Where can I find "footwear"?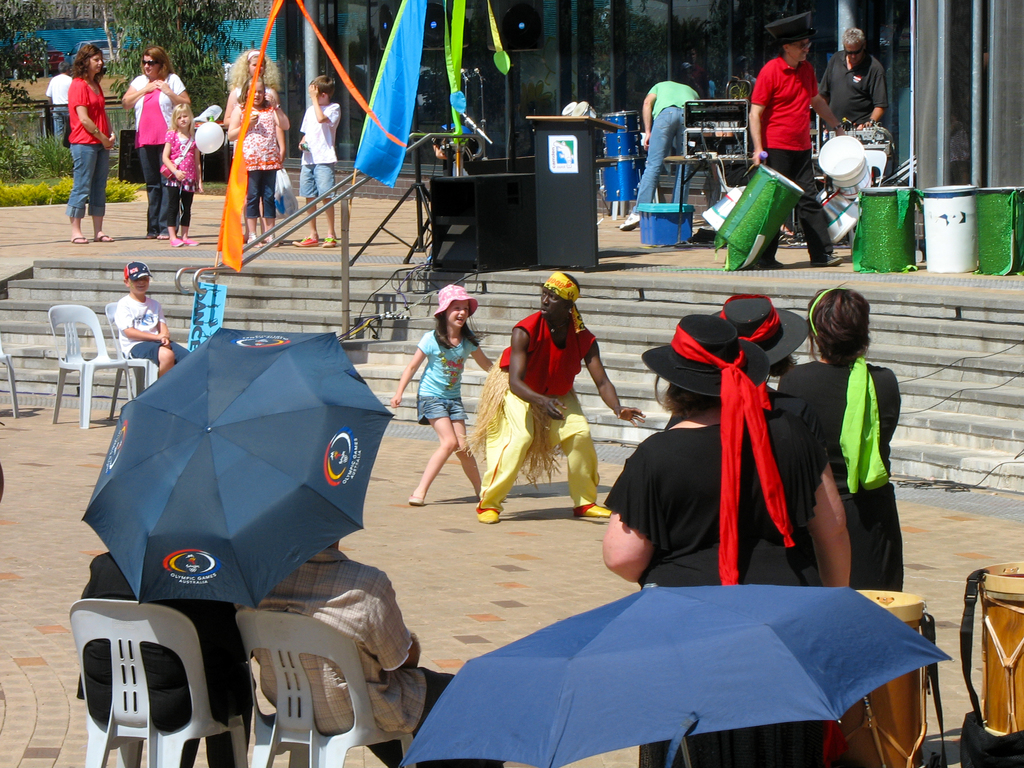
You can find it at 321 234 337 248.
